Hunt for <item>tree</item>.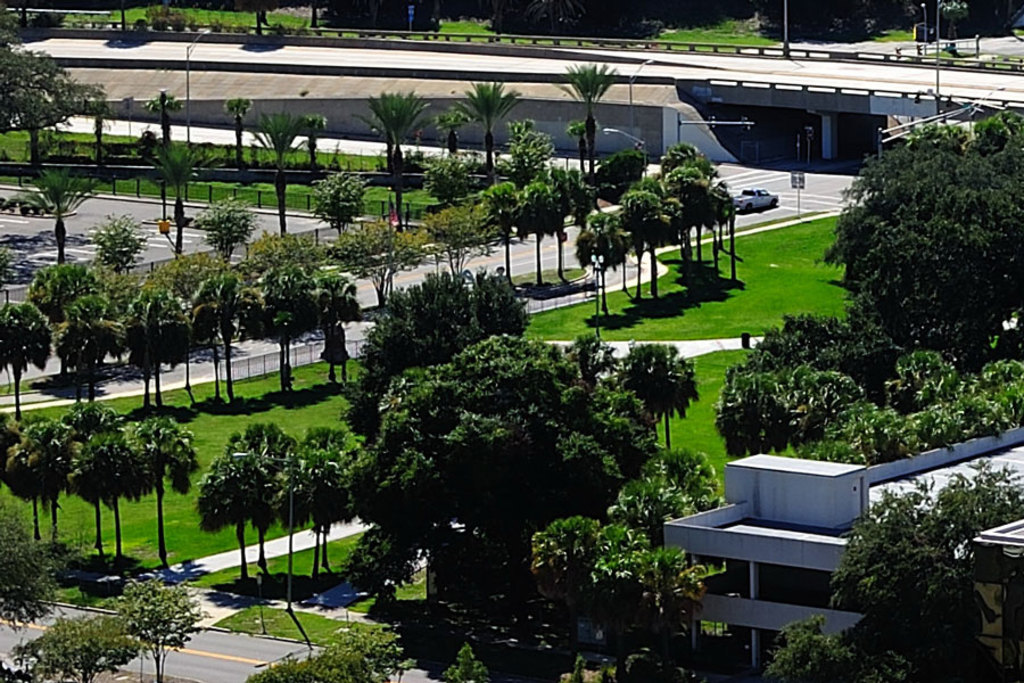
Hunted down at bbox=(251, 620, 404, 682).
